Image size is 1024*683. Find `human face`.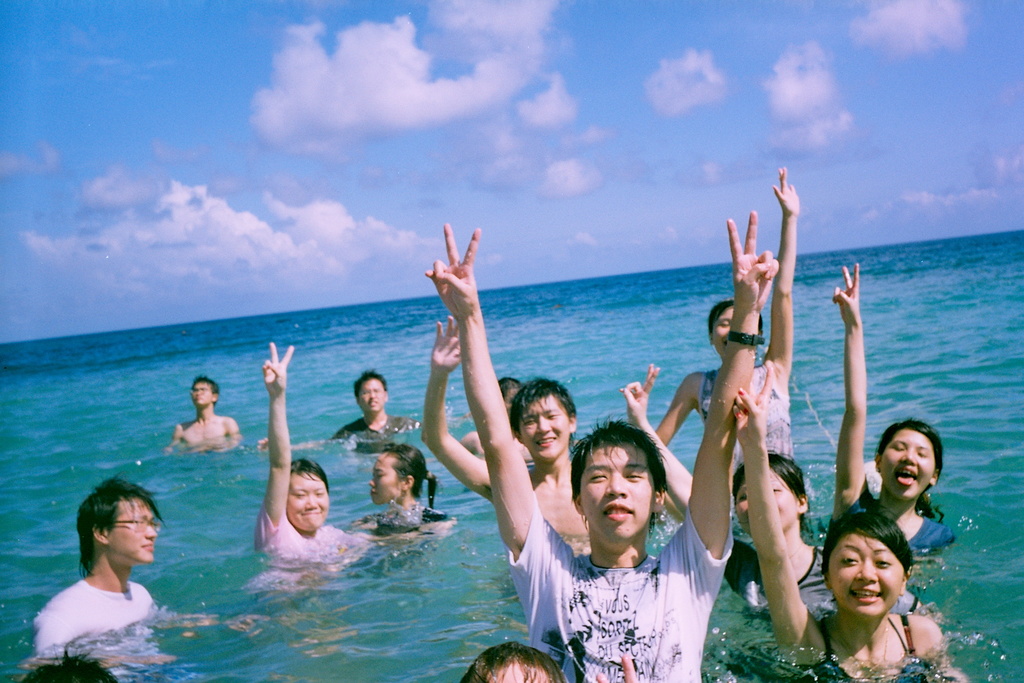
rect(287, 472, 330, 529).
